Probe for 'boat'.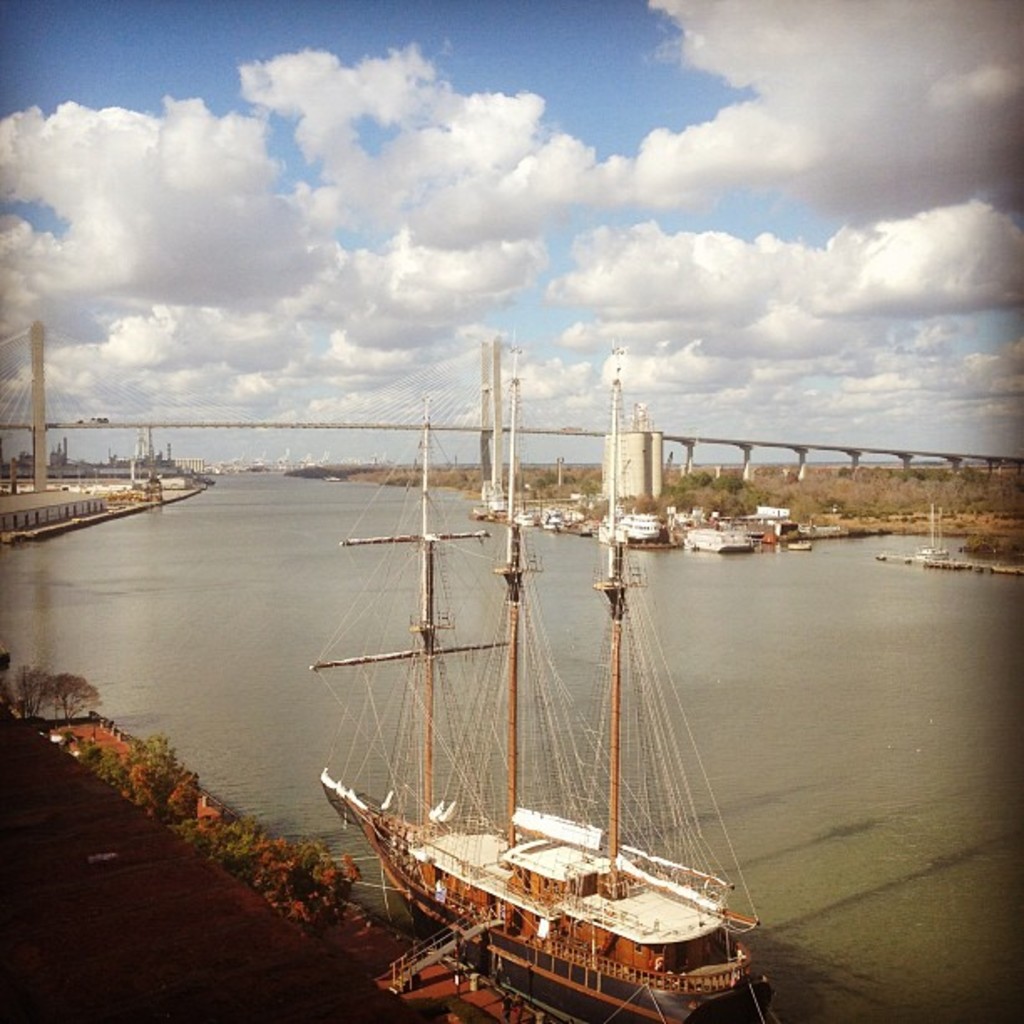
Probe result: x1=293, y1=336, x2=796, y2=1023.
